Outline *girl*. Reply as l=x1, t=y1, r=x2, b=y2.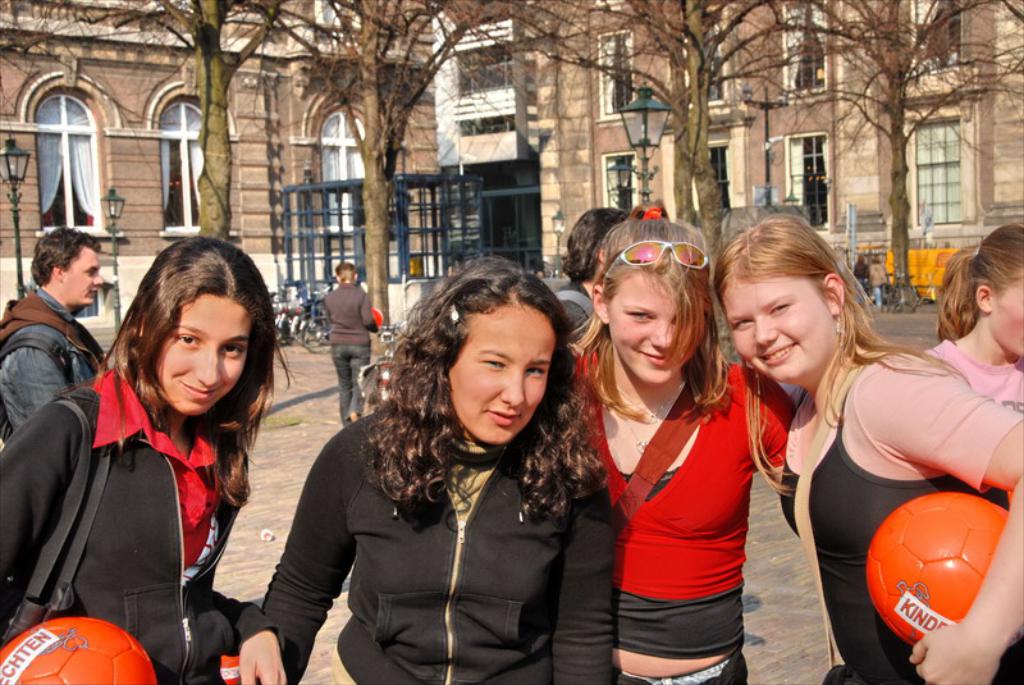
l=0, t=230, r=294, b=684.
